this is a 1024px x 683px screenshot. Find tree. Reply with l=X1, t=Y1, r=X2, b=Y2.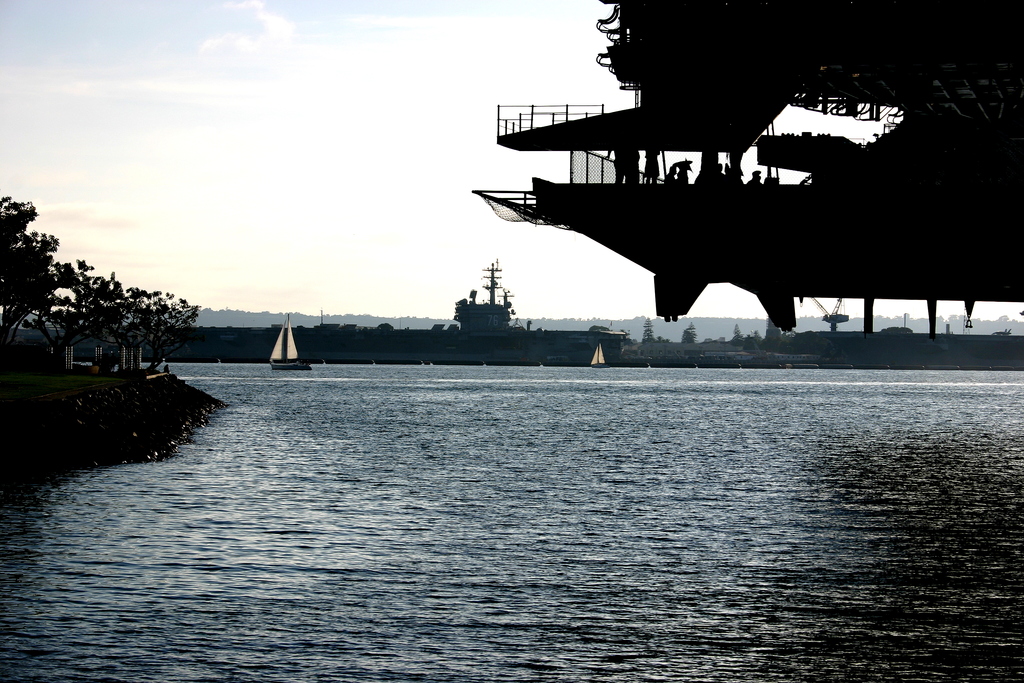
l=729, t=320, r=745, b=343.
